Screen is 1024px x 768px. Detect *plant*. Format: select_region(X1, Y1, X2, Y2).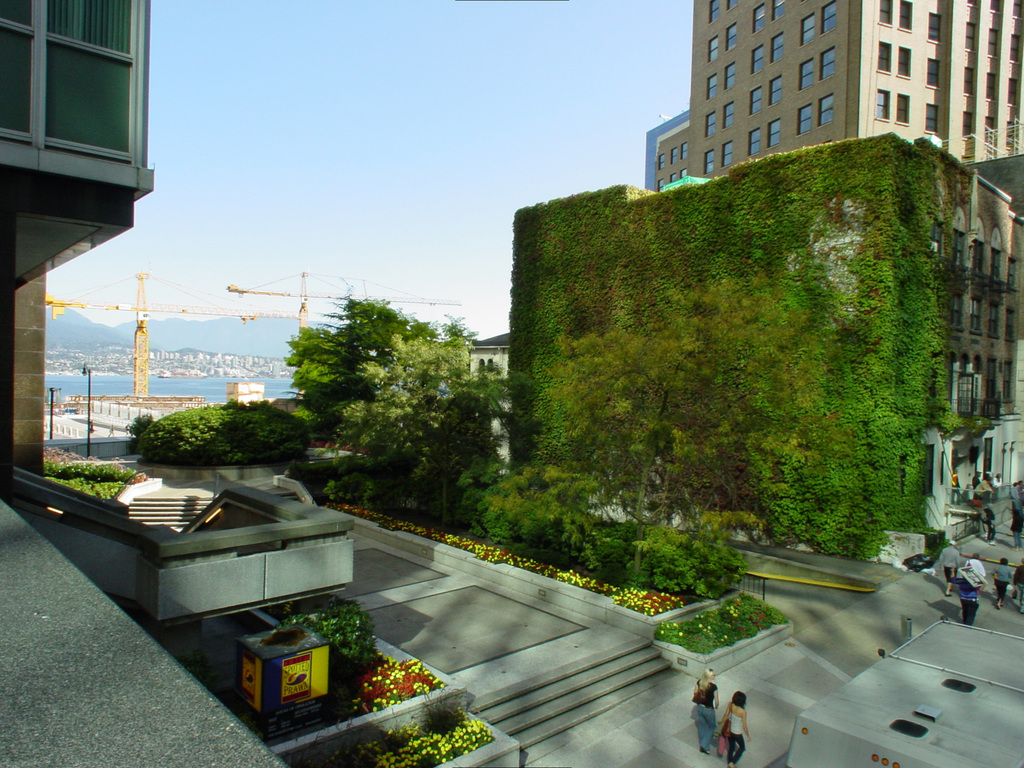
select_region(374, 381, 495, 539).
